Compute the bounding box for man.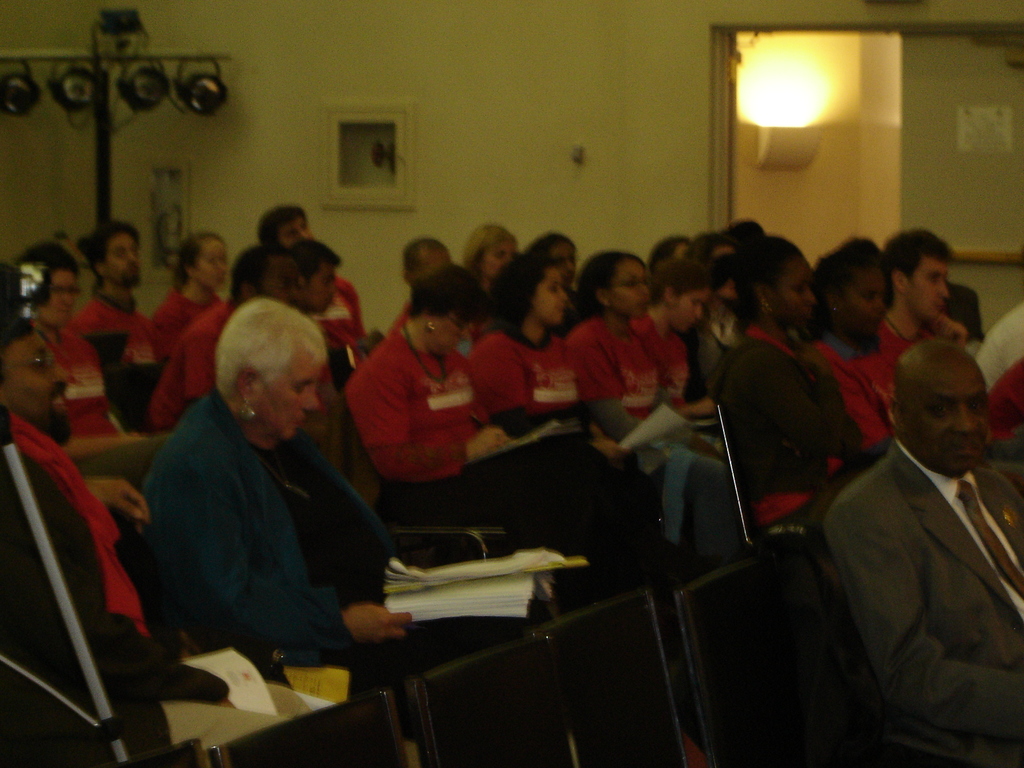
region(256, 204, 362, 351).
